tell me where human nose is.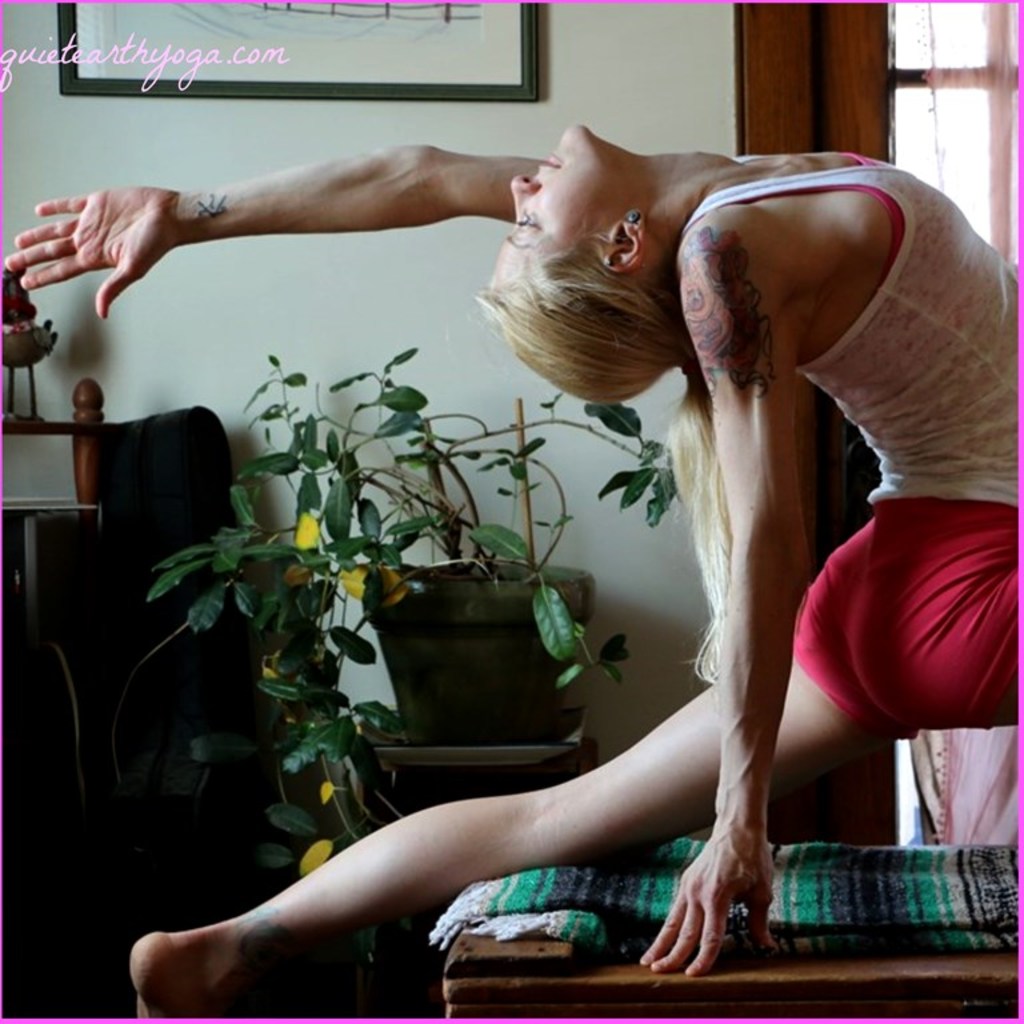
human nose is at Rect(509, 171, 539, 217).
